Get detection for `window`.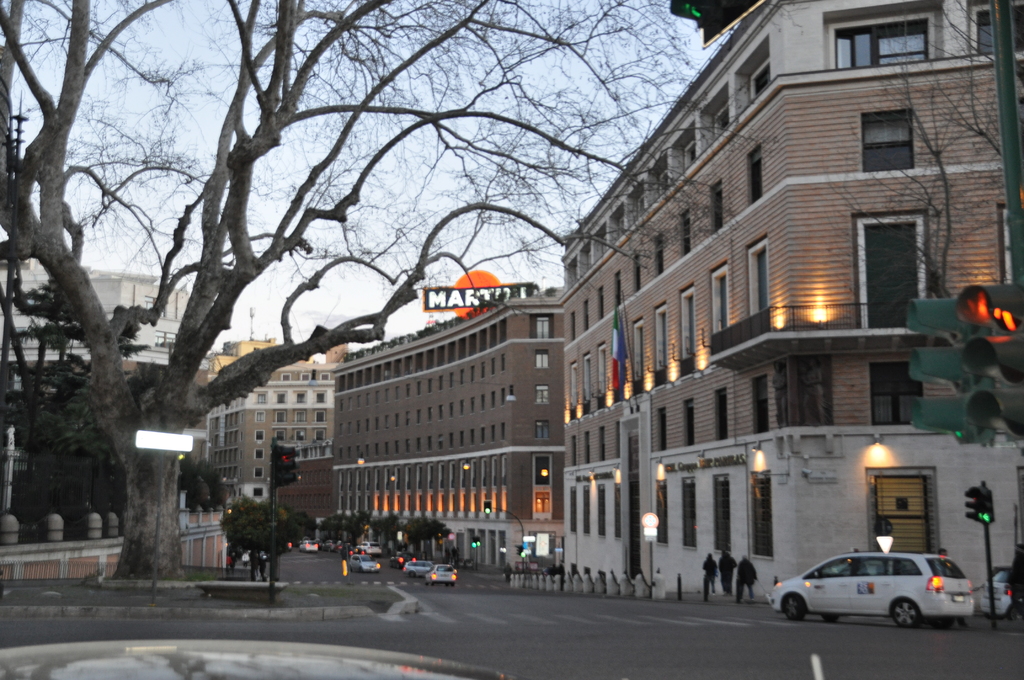
Detection: x1=657, y1=307, x2=669, y2=368.
